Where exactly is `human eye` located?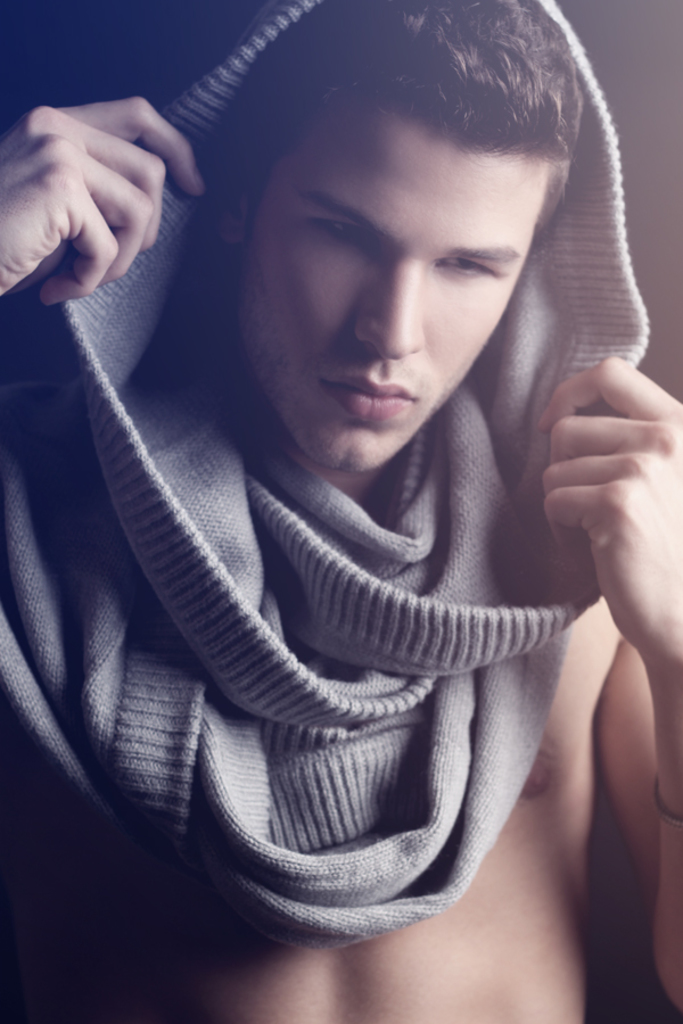
Its bounding box is bbox(429, 255, 505, 280).
